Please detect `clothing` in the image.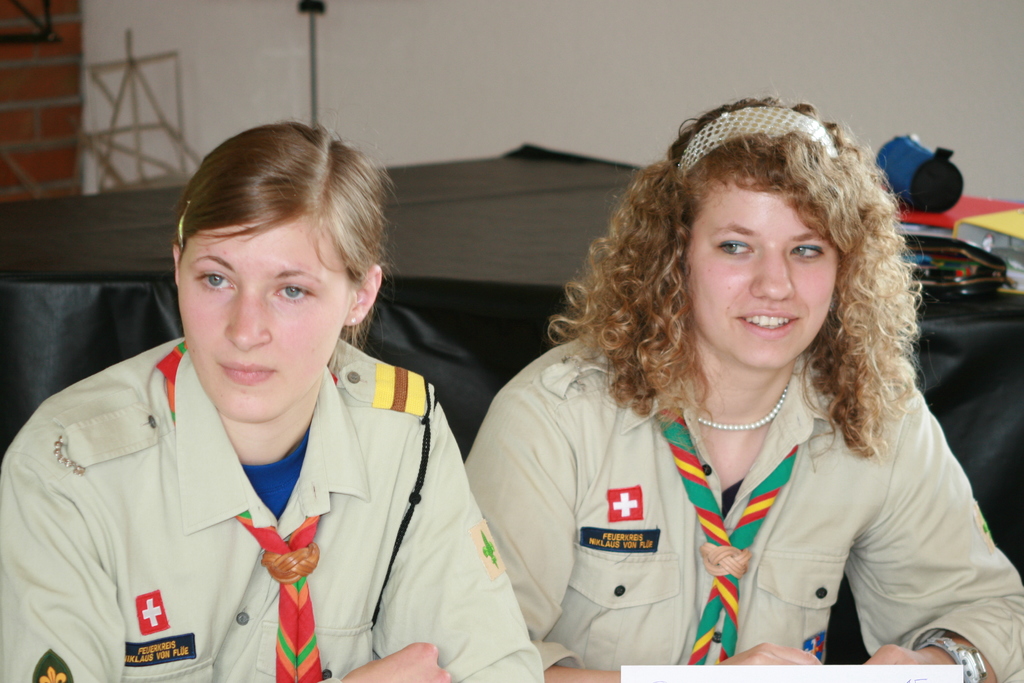
detection(461, 331, 1023, 682).
